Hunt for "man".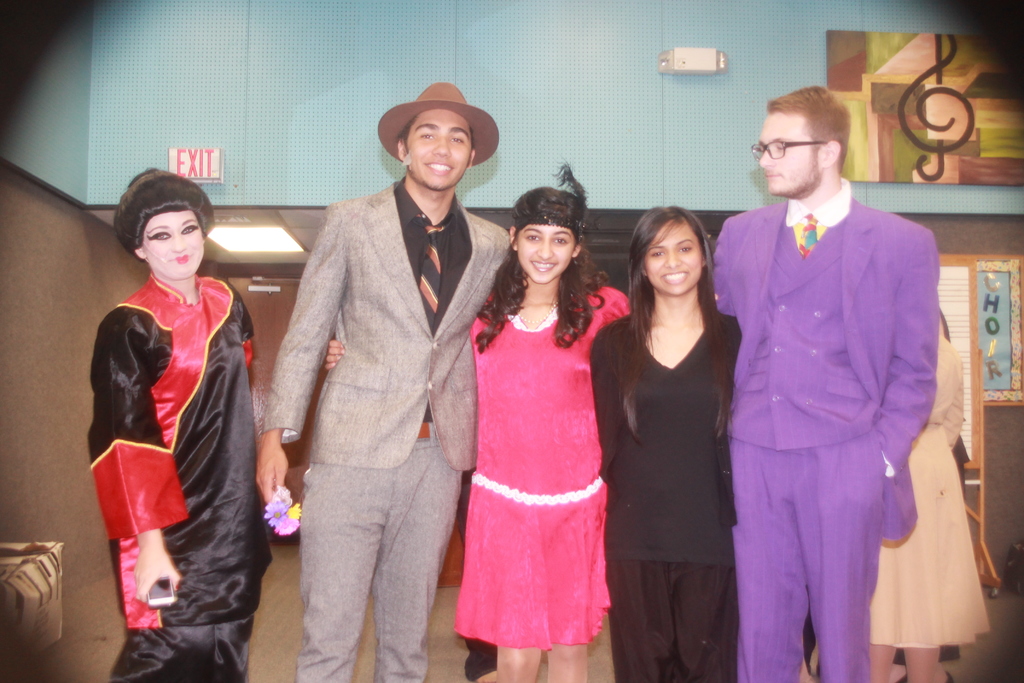
Hunted down at [left=253, top=83, right=512, bottom=682].
